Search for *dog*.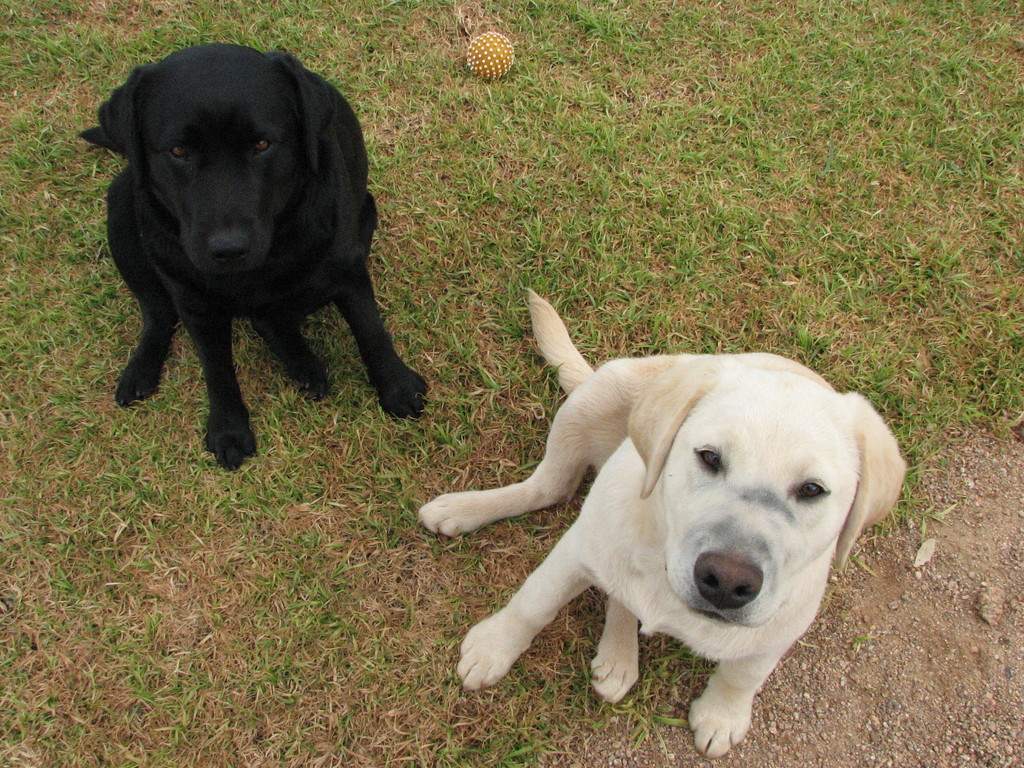
Found at detection(416, 285, 906, 755).
